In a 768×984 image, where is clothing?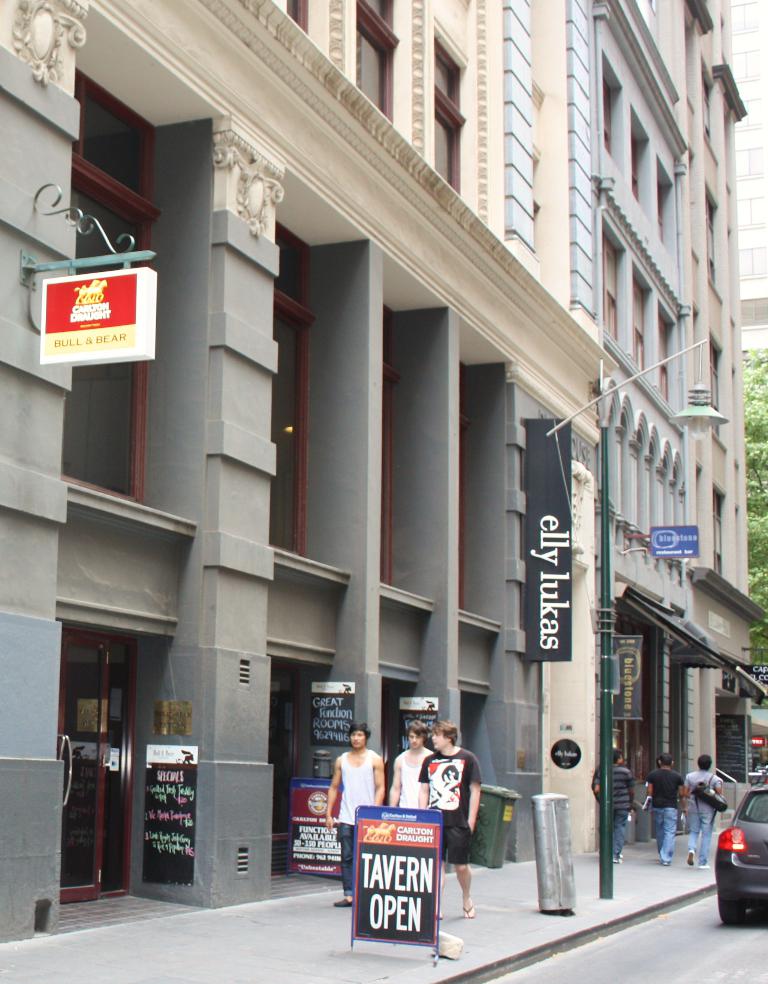
642:768:688:861.
